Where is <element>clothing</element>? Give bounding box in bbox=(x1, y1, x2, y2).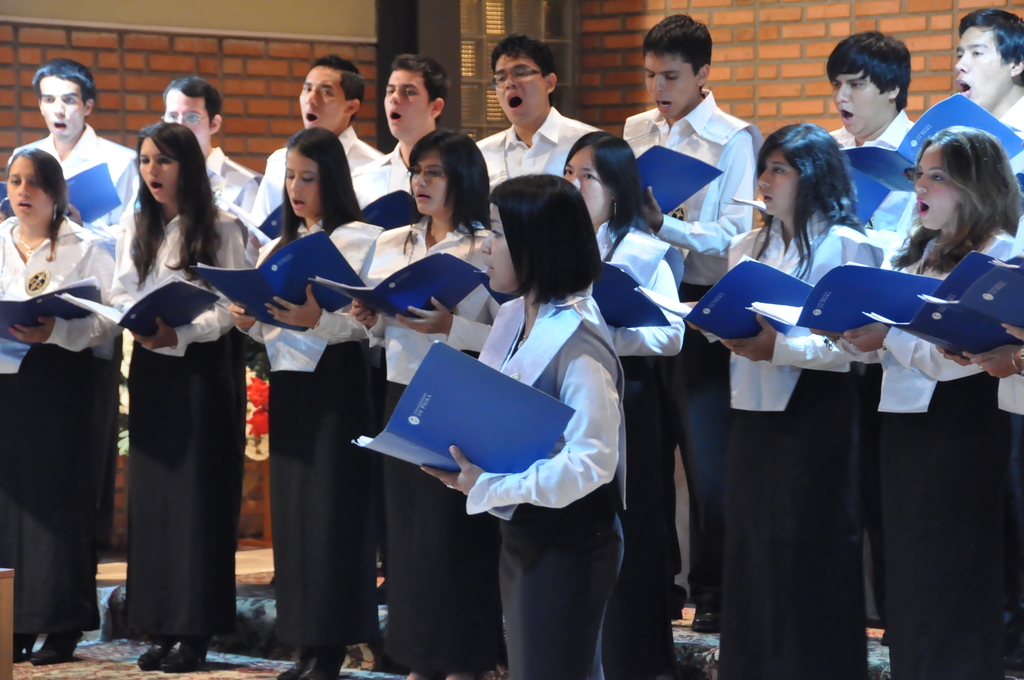
bbox=(370, 219, 511, 667).
